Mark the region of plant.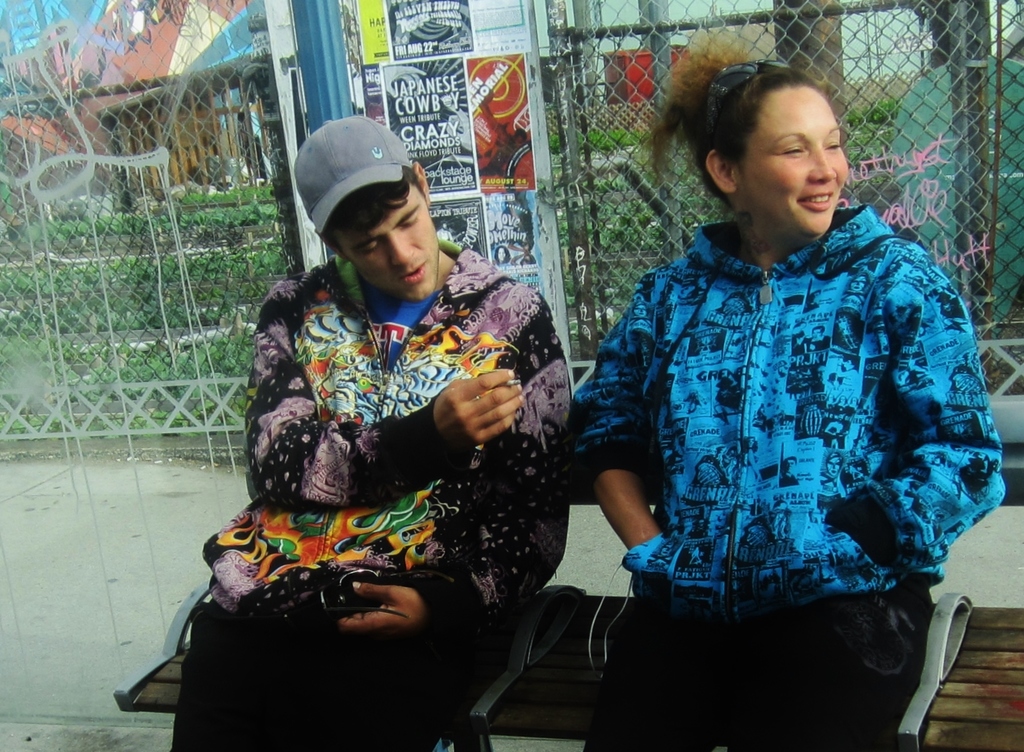
Region: Rect(555, 164, 724, 349).
